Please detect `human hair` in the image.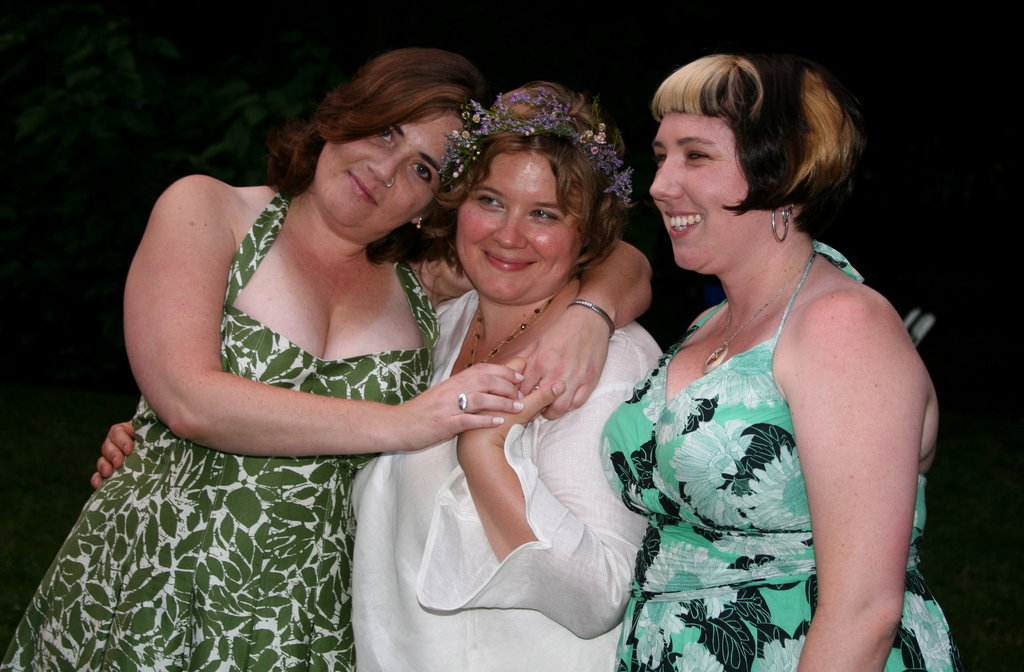
<box>268,60,481,269</box>.
